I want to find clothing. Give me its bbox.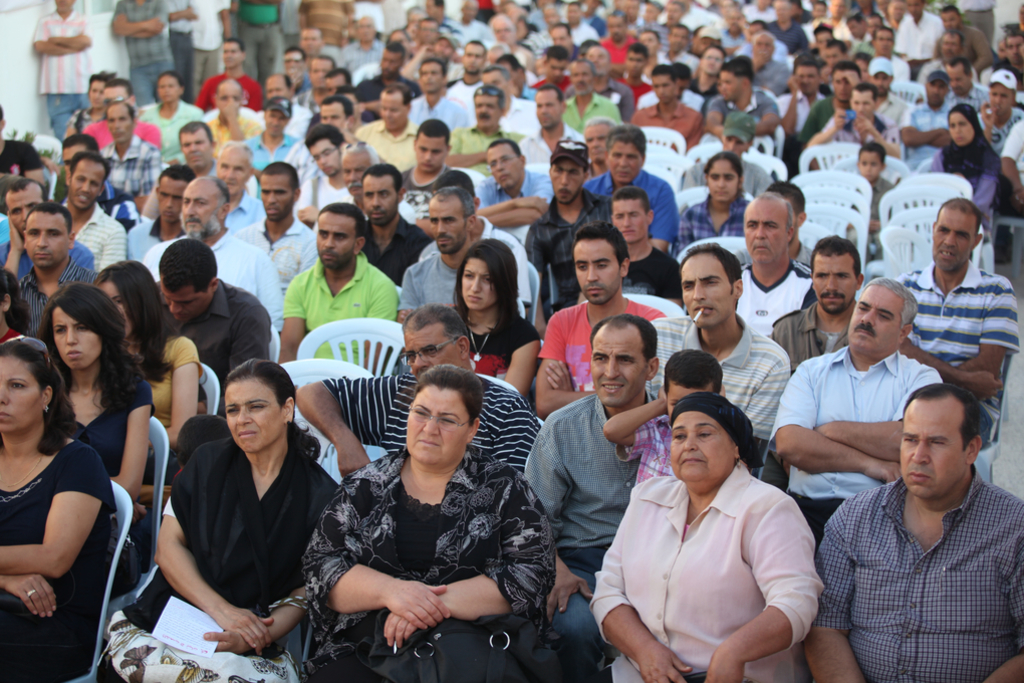
detection(290, 164, 355, 215).
